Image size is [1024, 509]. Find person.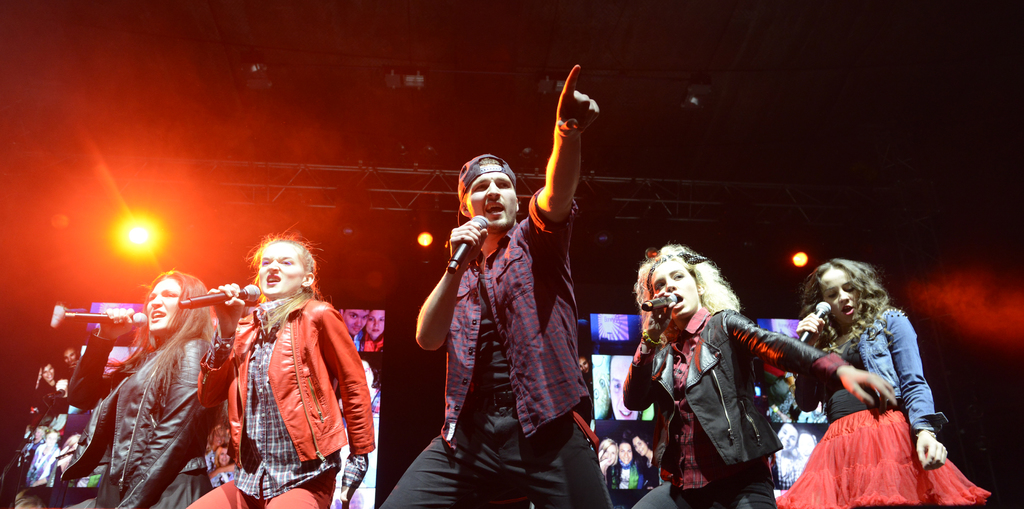
[left=61, top=266, right=221, bottom=508].
